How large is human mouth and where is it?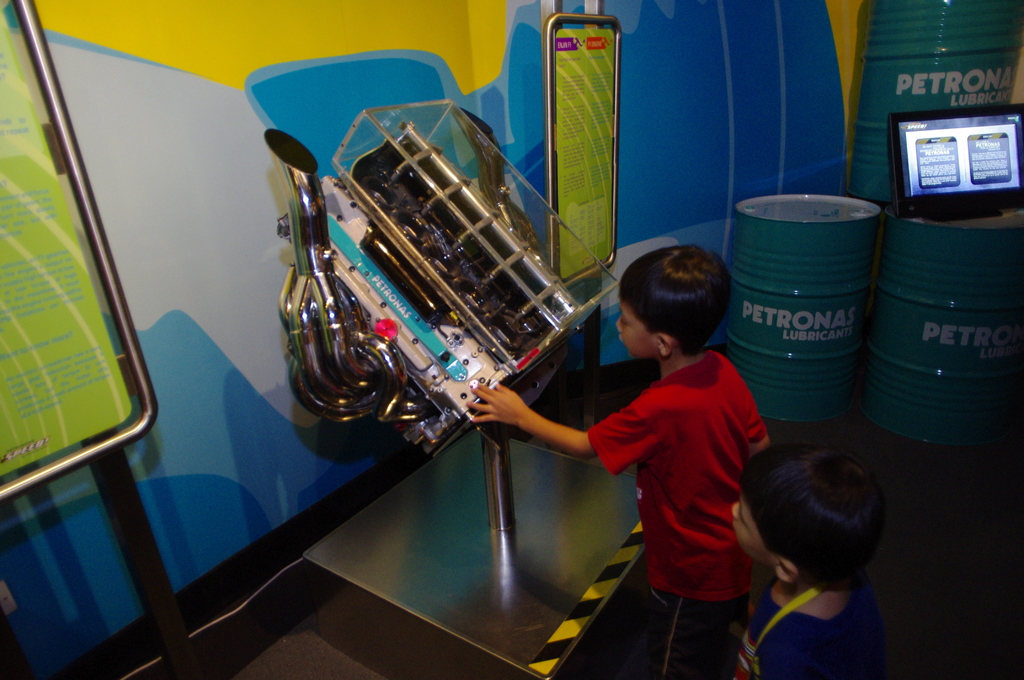
Bounding box: [x1=617, y1=333, x2=624, y2=343].
